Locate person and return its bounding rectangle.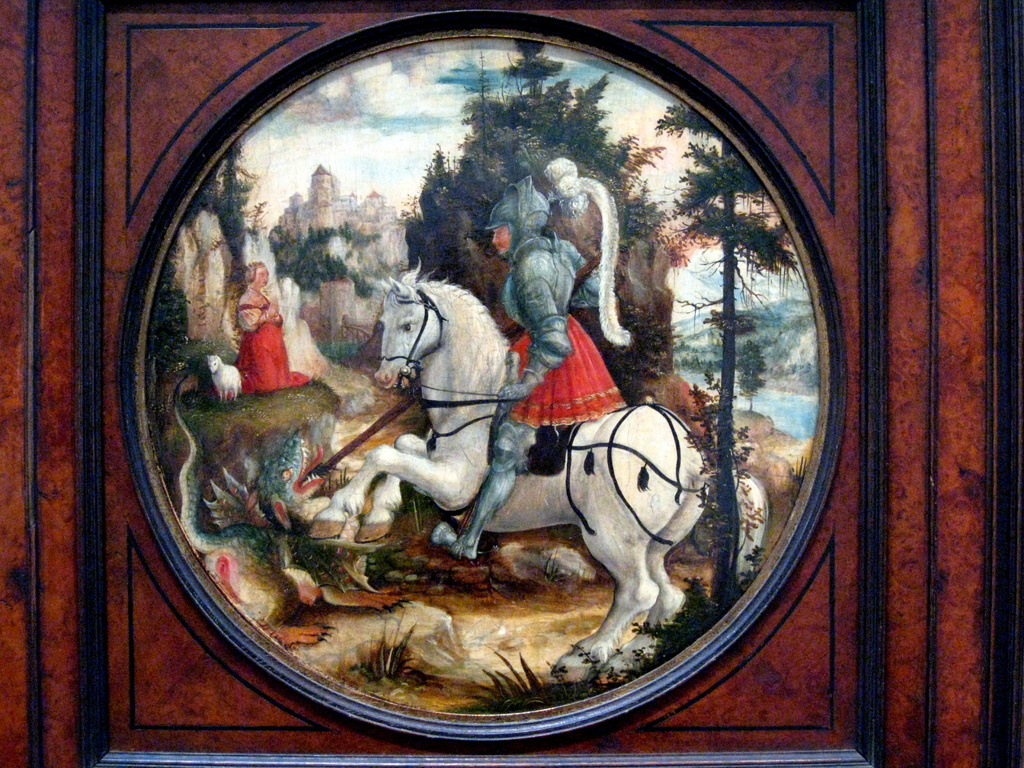
(x1=425, y1=177, x2=627, y2=561).
